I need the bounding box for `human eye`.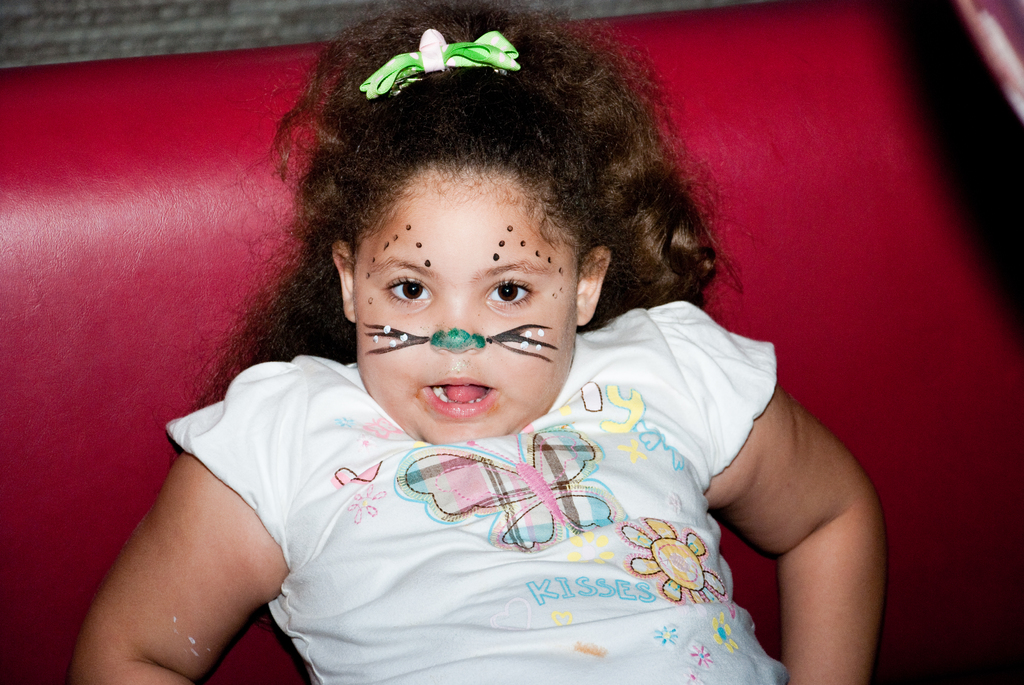
Here it is: (372, 267, 438, 315).
